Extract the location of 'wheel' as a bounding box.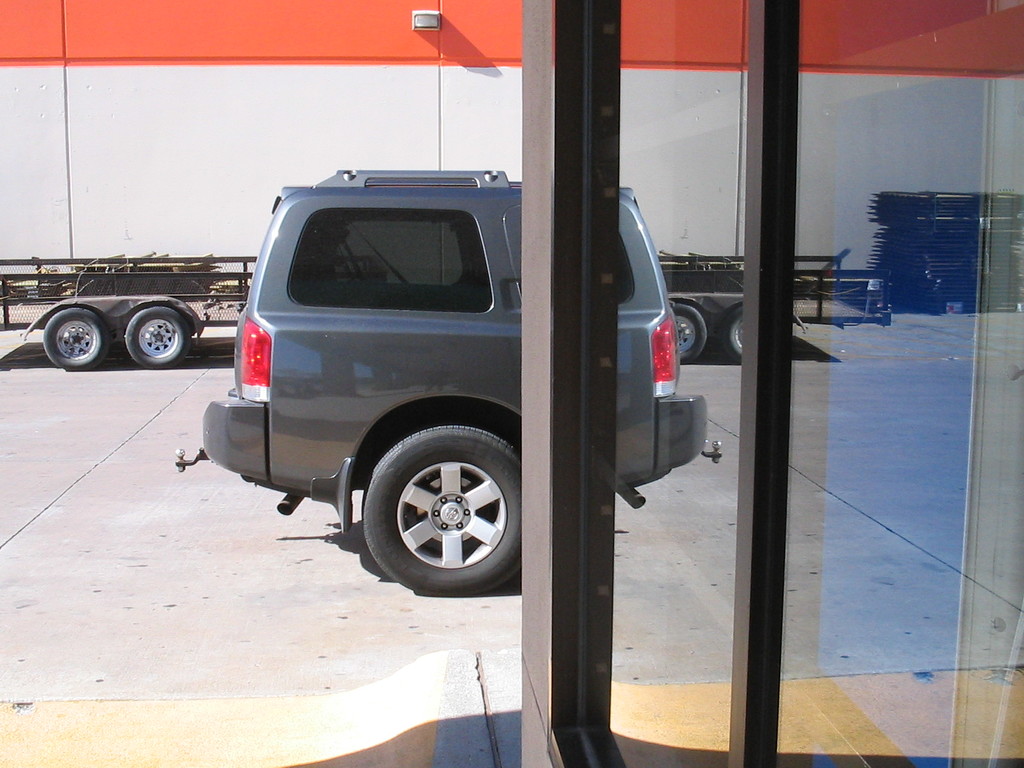
locate(355, 426, 518, 596).
